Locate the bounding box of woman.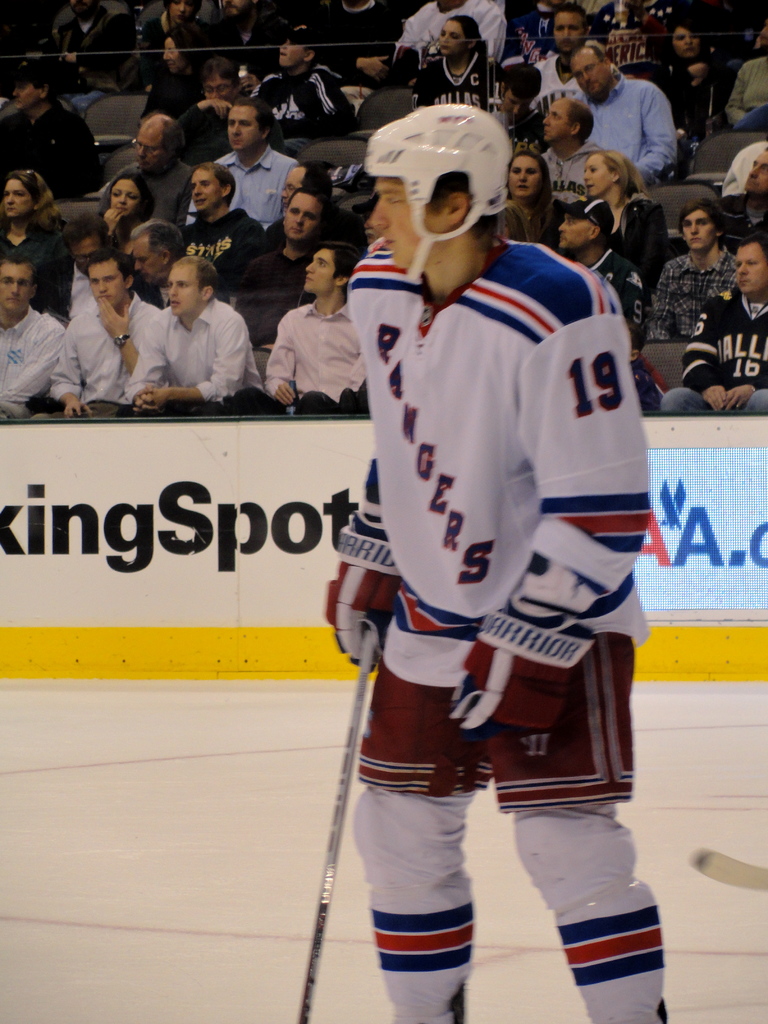
Bounding box: select_region(0, 169, 61, 288).
